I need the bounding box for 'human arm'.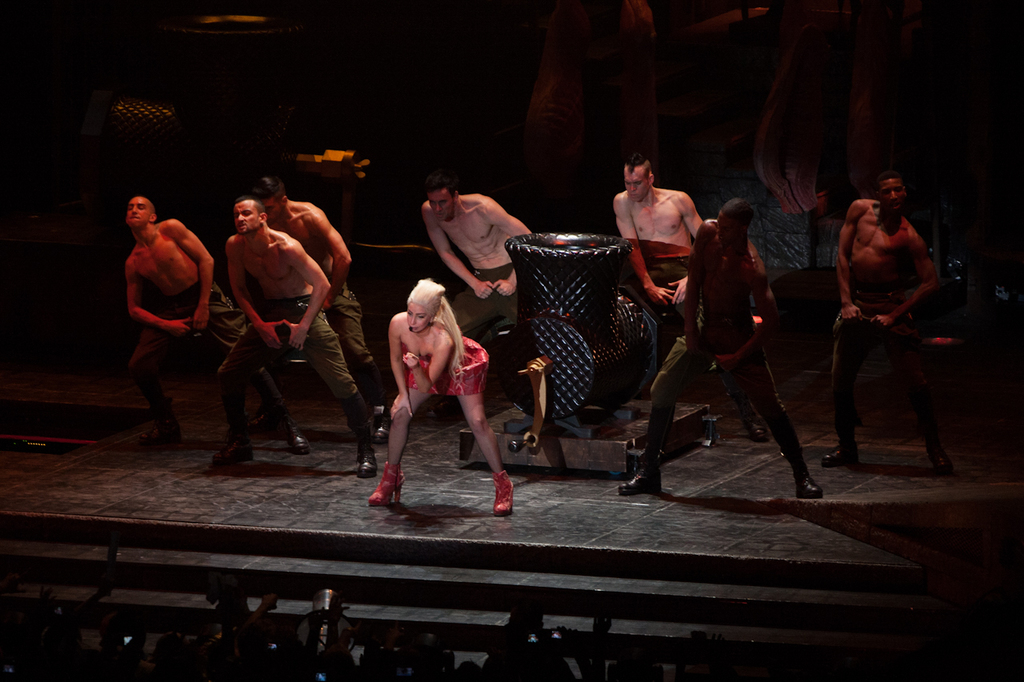
Here it is: (482, 190, 530, 304).
